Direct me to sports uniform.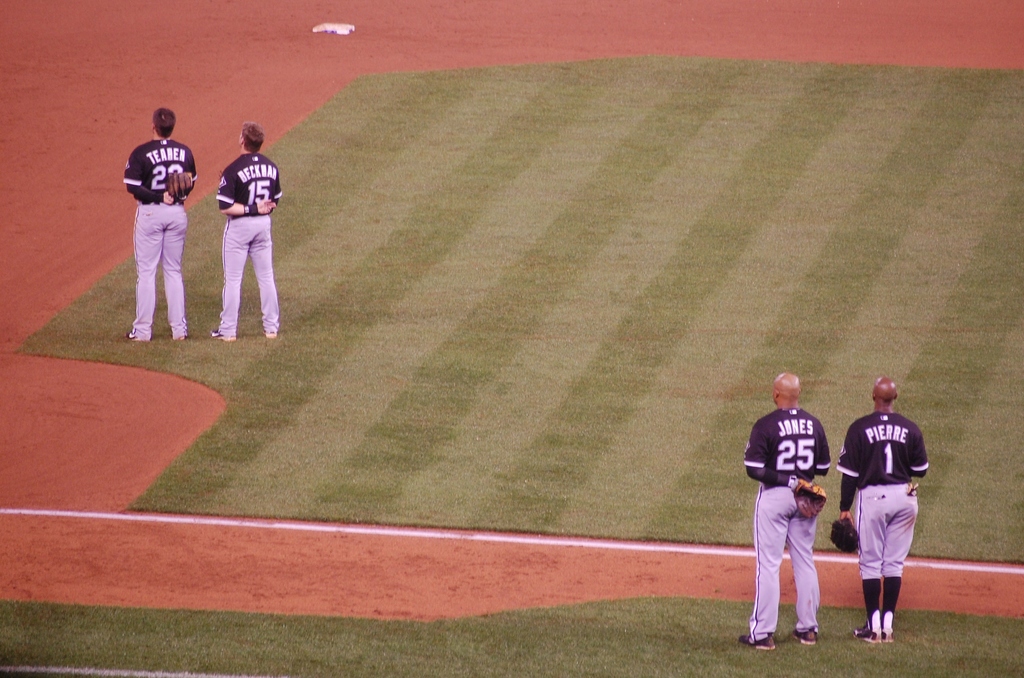
Direction: crop(204, 154, 284, 341).
